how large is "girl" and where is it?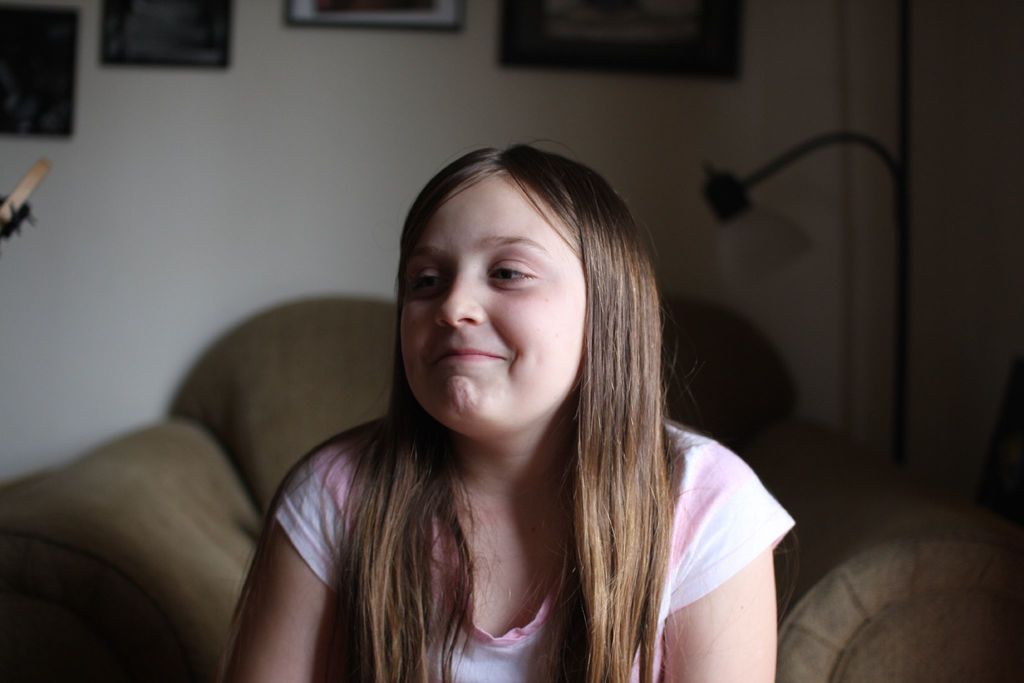
Bounding box: bbox=(225, 154, 795, 682).
